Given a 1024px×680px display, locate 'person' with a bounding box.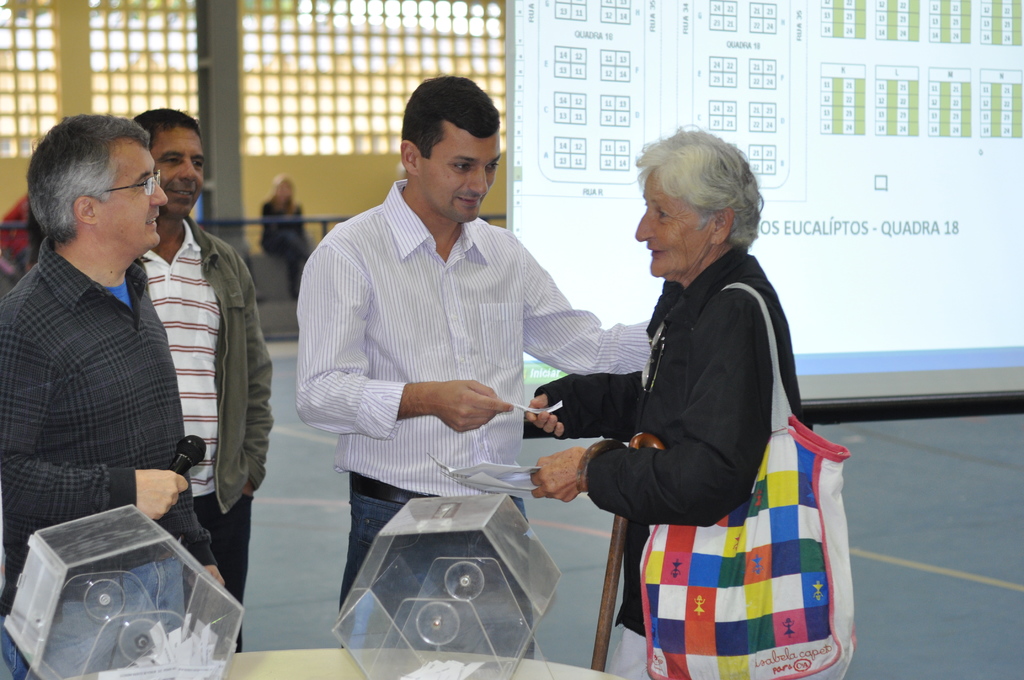
Located: locate(24, 86, 208, 629).
